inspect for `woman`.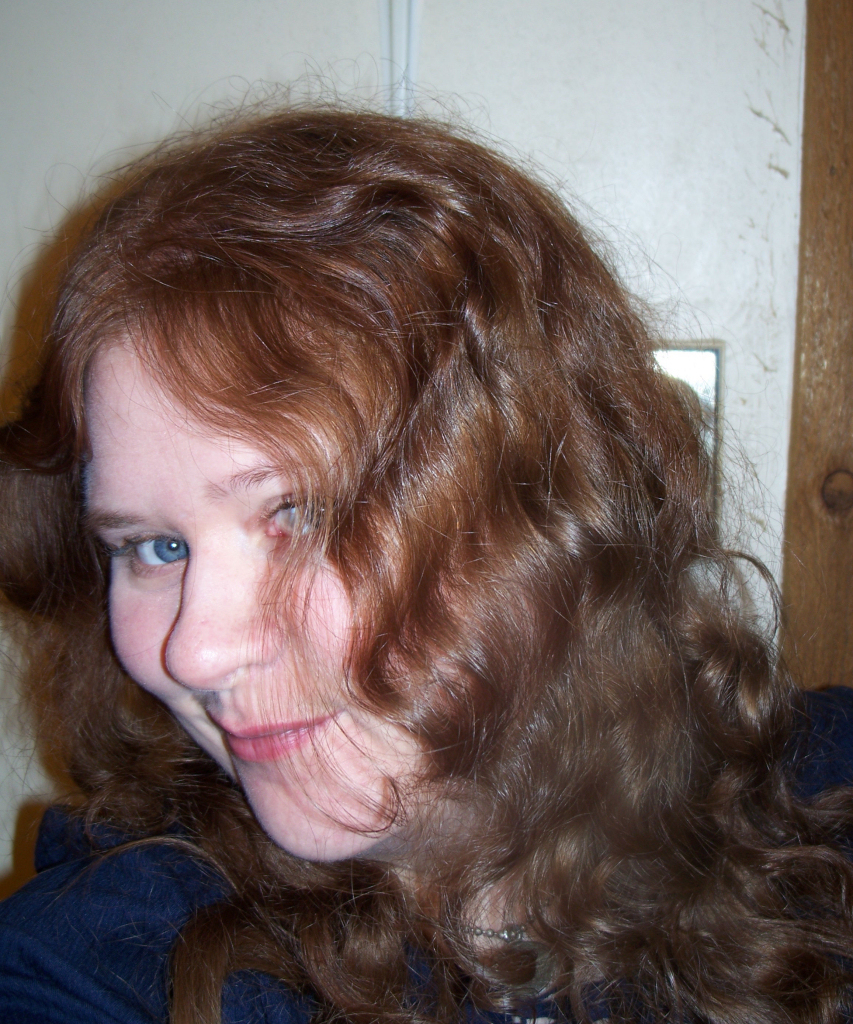
Inspection: region(0, 80, 813, 1023).
